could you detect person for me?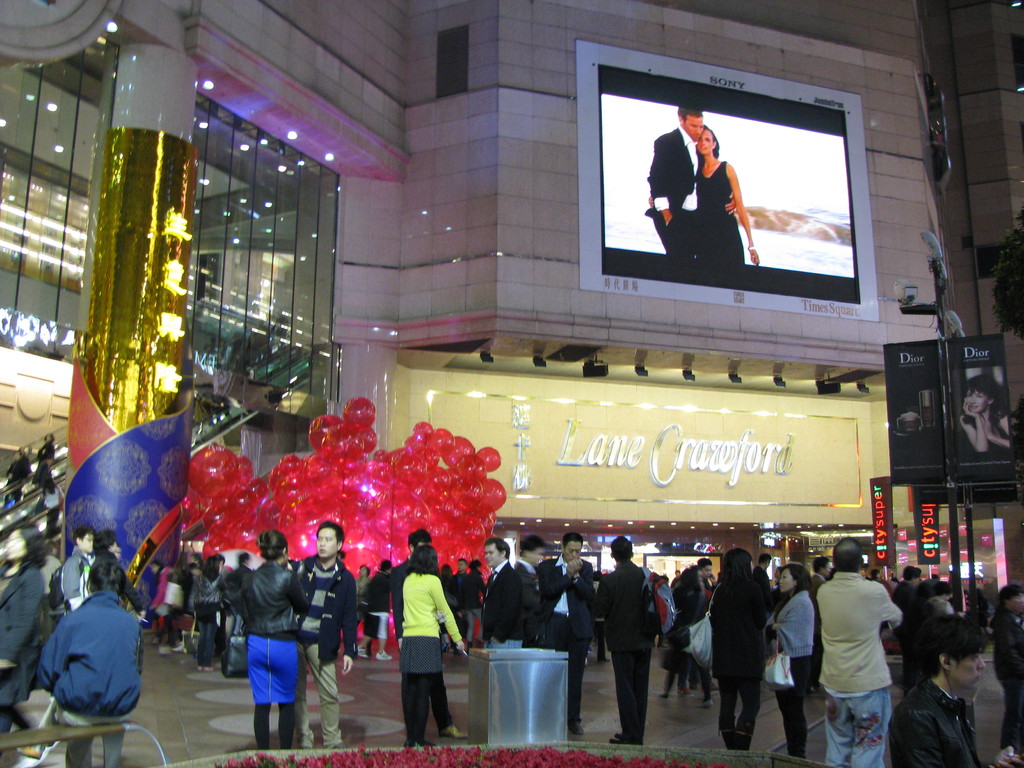
Detection result: crop(227, 512, 302, 755).
